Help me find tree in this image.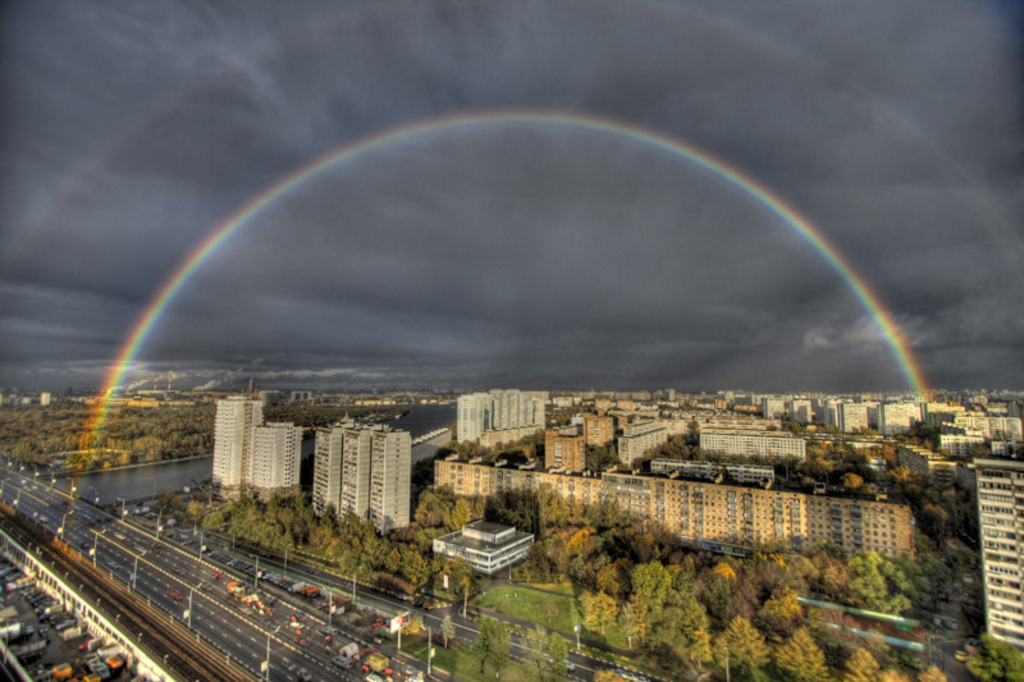
Found it: [x1=774, y1=627, x2=831, y2=681].
